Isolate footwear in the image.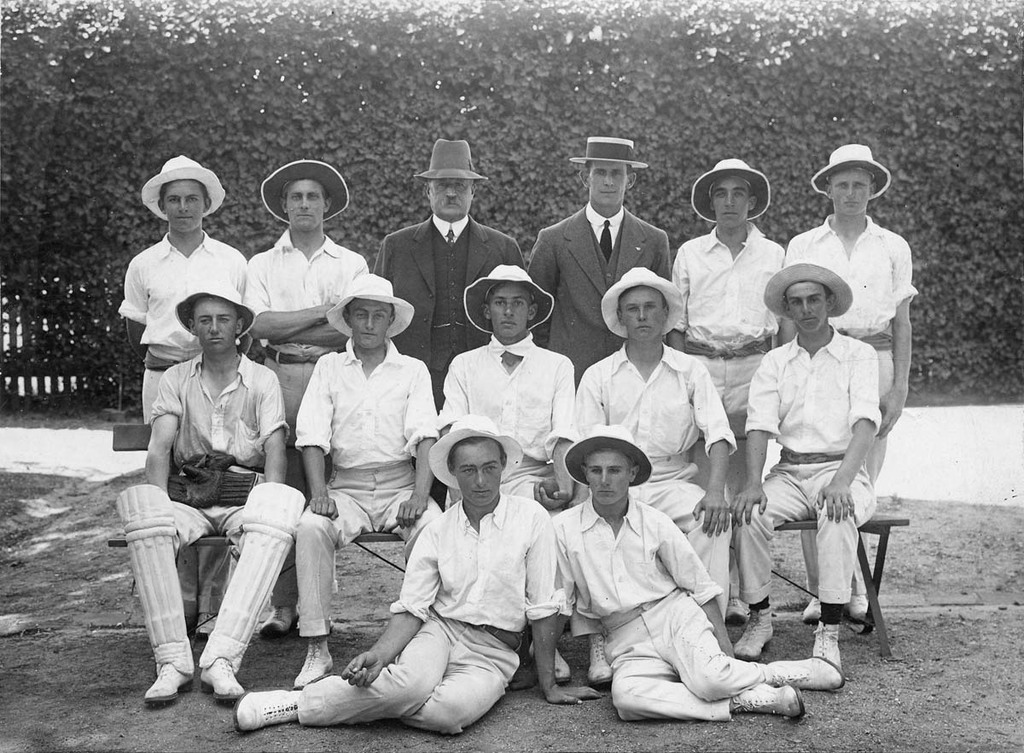
Isolated region: locate(298, 637, 336, 688).
